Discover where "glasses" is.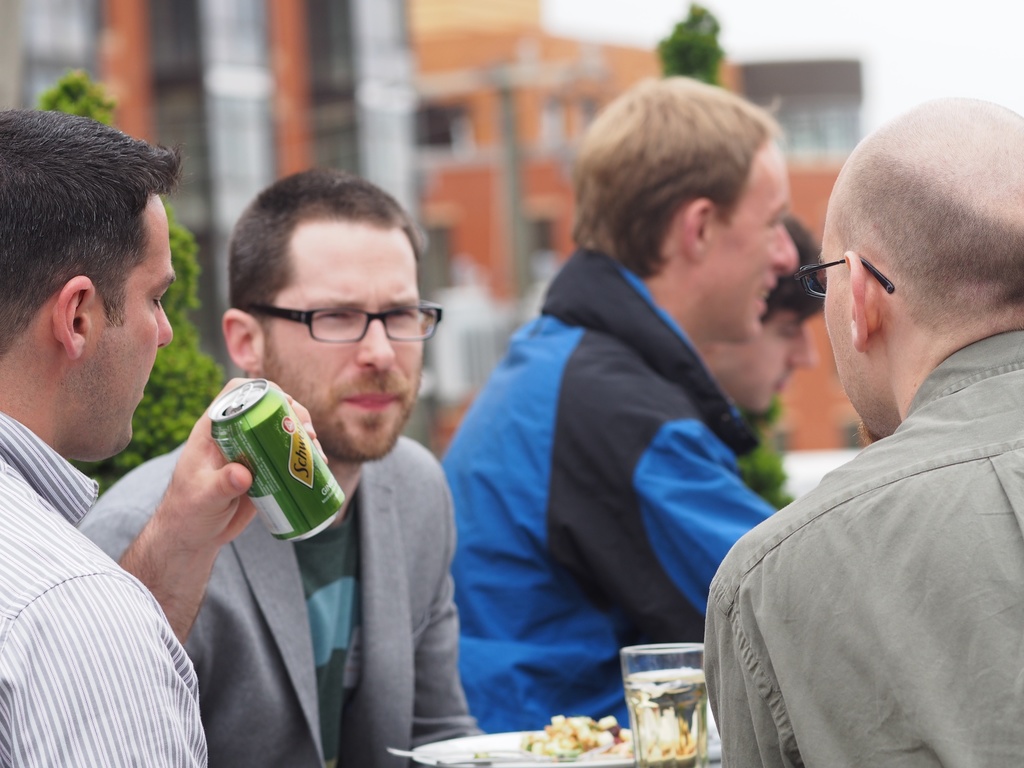
Discovered at 245/305/449/344.
